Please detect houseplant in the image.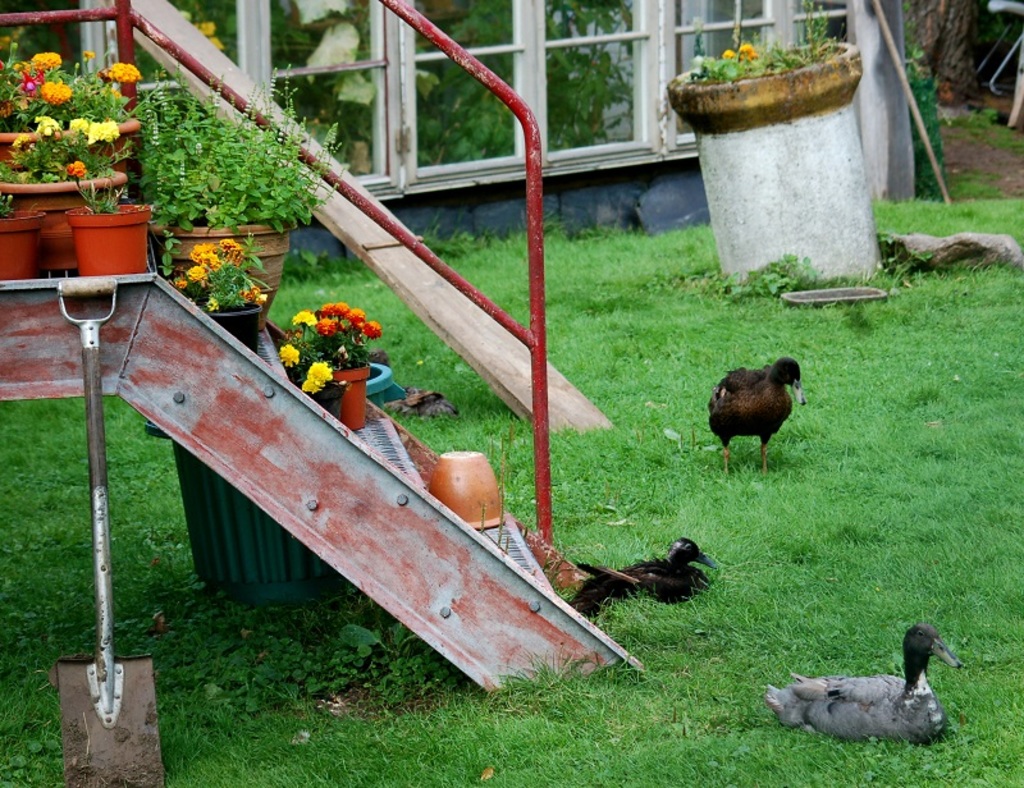
(x1=0, y1=116, x2=136, y2=276).
